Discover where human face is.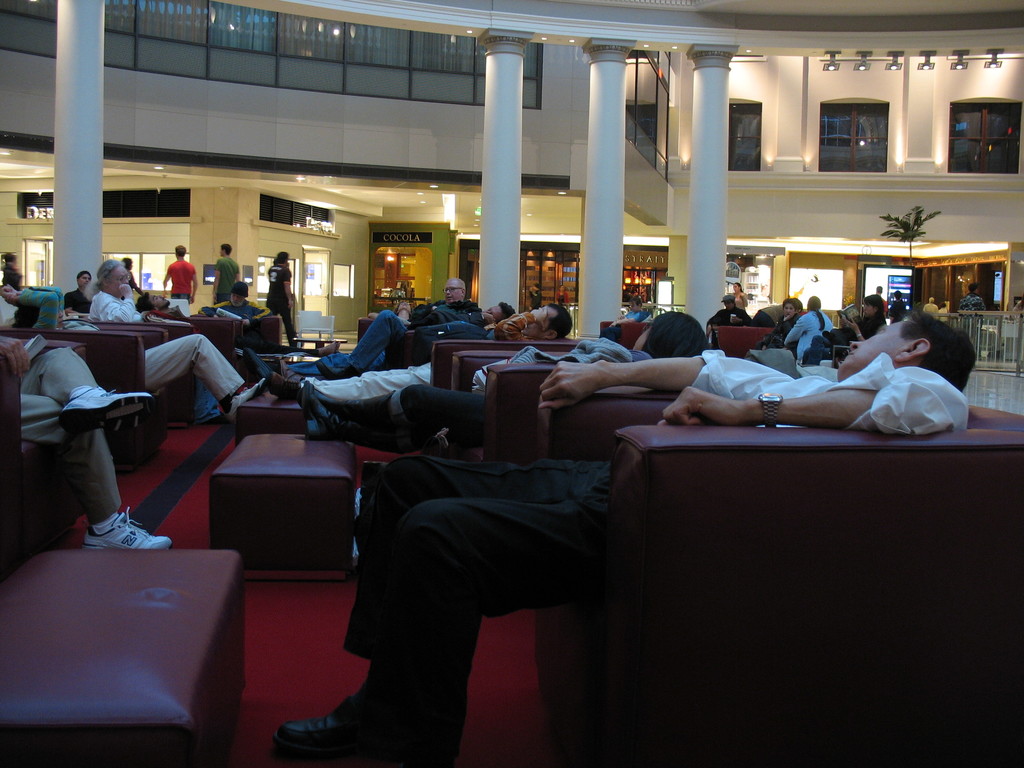
Discovered at (x1=521, y1=305, x2=557, y2=338).
